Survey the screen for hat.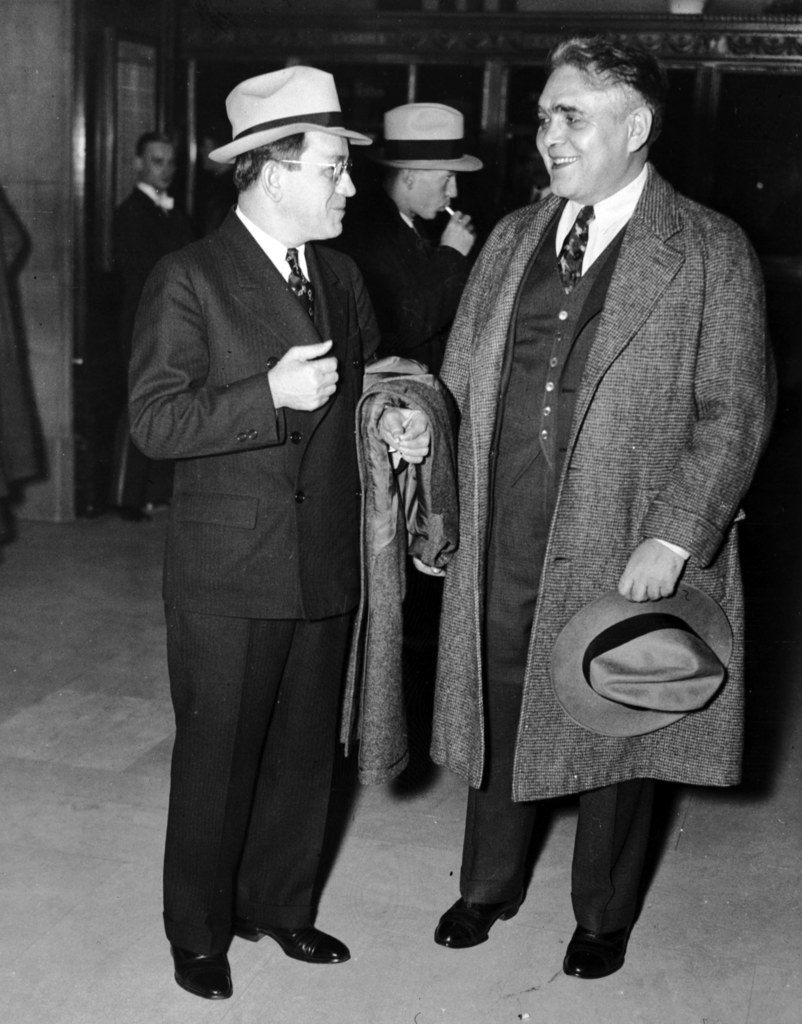
Survey found: x1=206, y1=68, x2=376, y2=168.
